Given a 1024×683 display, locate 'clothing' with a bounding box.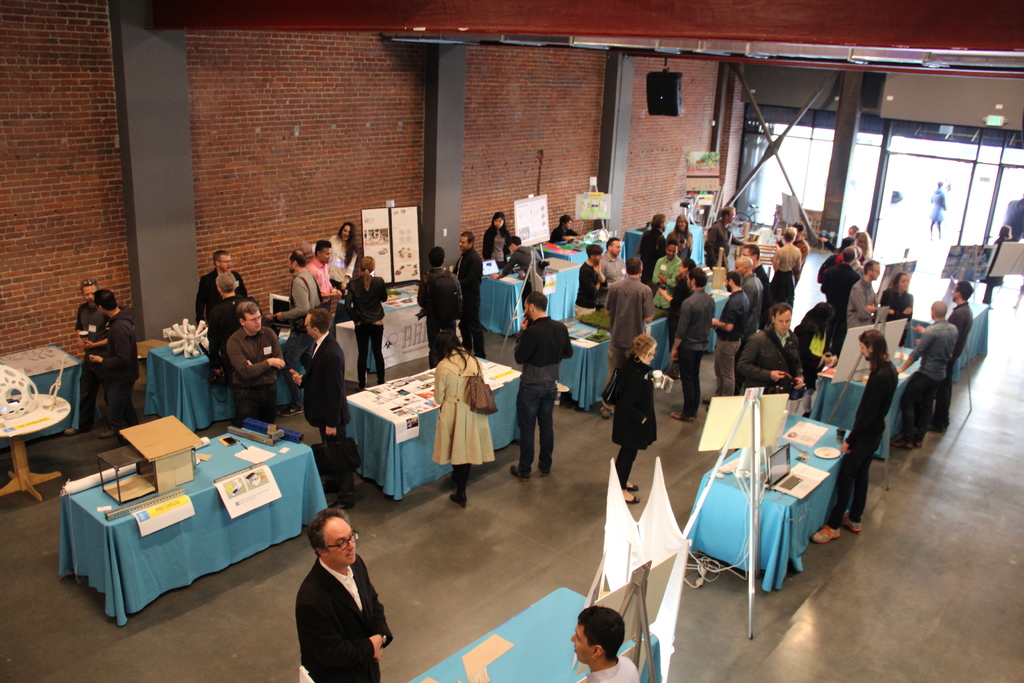
Located: <region>572, 261, 604, 323</region>.
